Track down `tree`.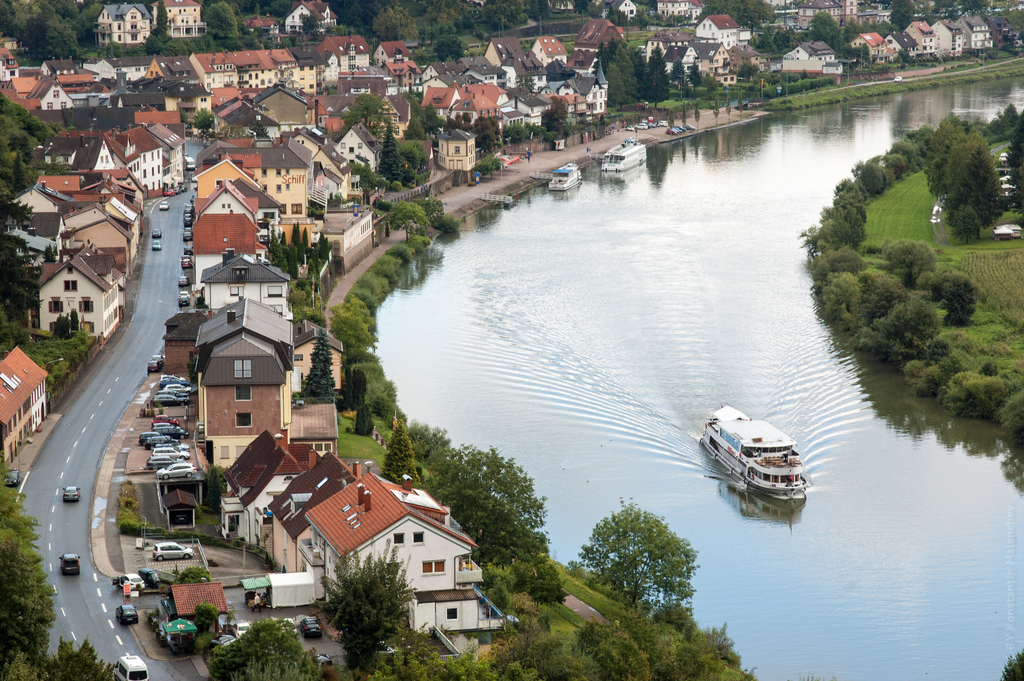
Tracked to crop(156, 0, 168, 43).
